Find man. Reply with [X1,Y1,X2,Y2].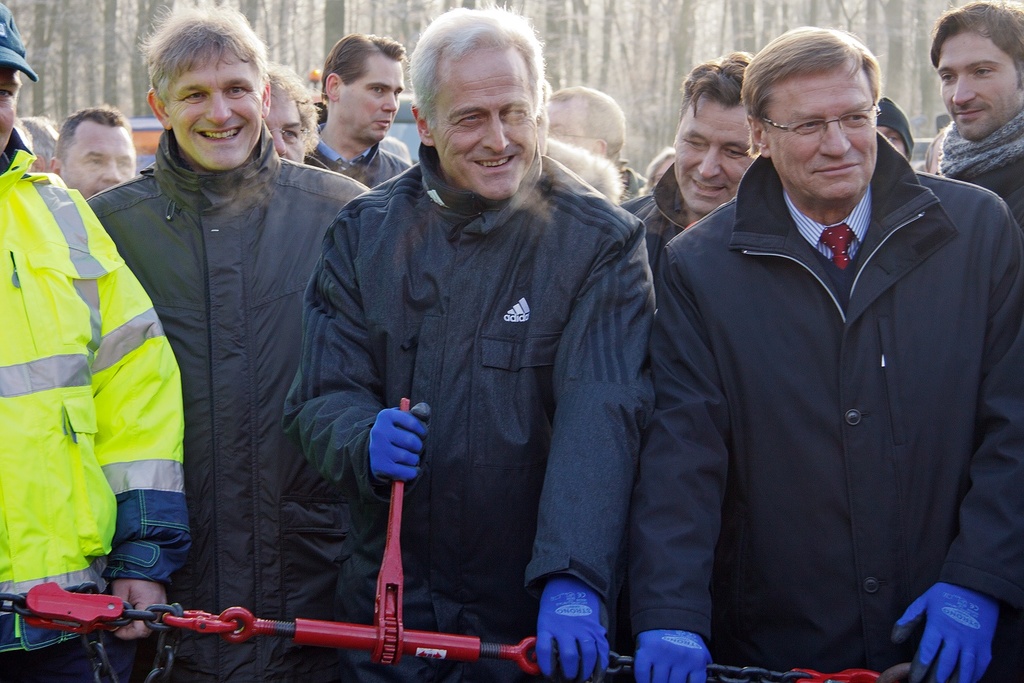
[81,6,368,682].
